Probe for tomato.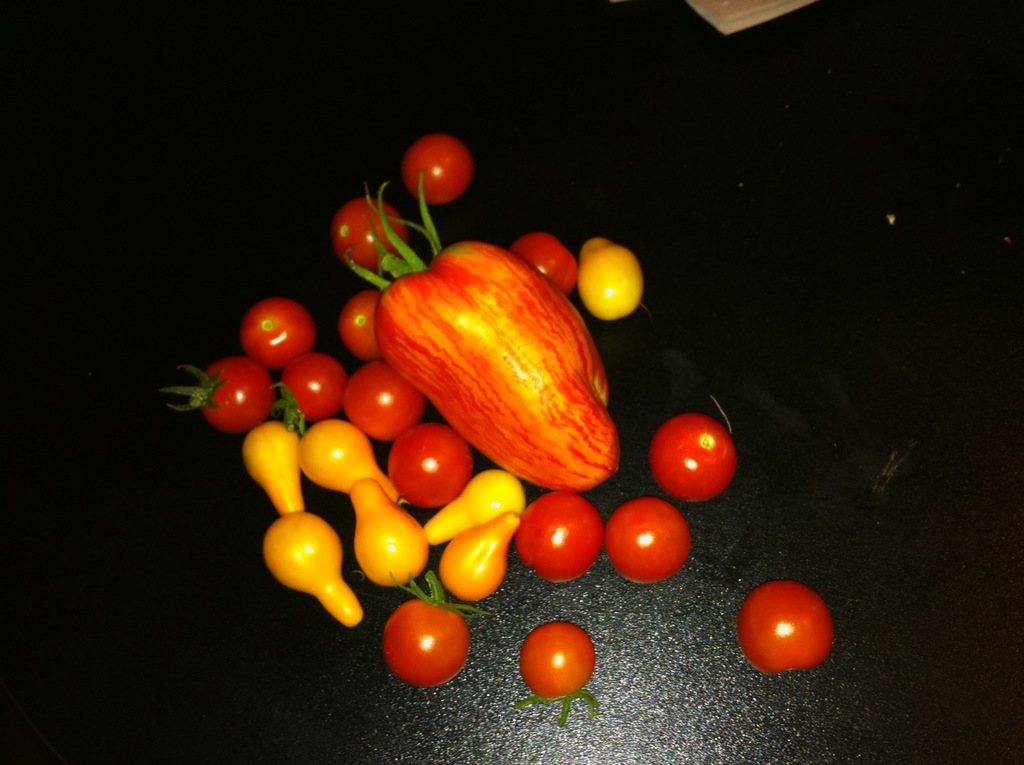
Probe result: region(342, 357, 427, 435).
